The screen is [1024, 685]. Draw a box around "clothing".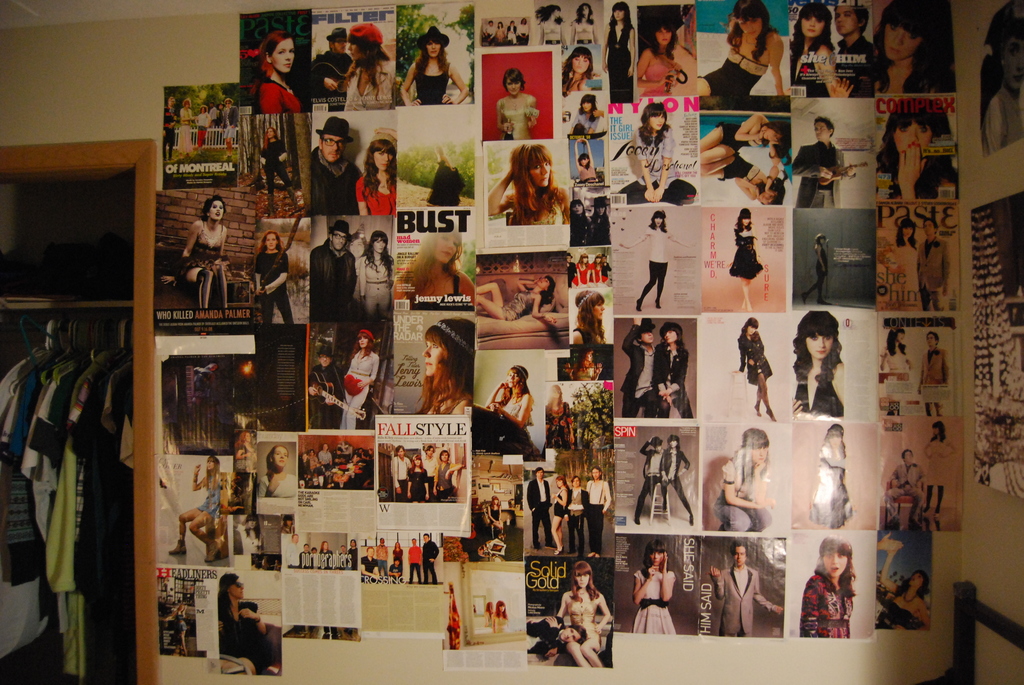
select_region(356, 251, 391, 317).
